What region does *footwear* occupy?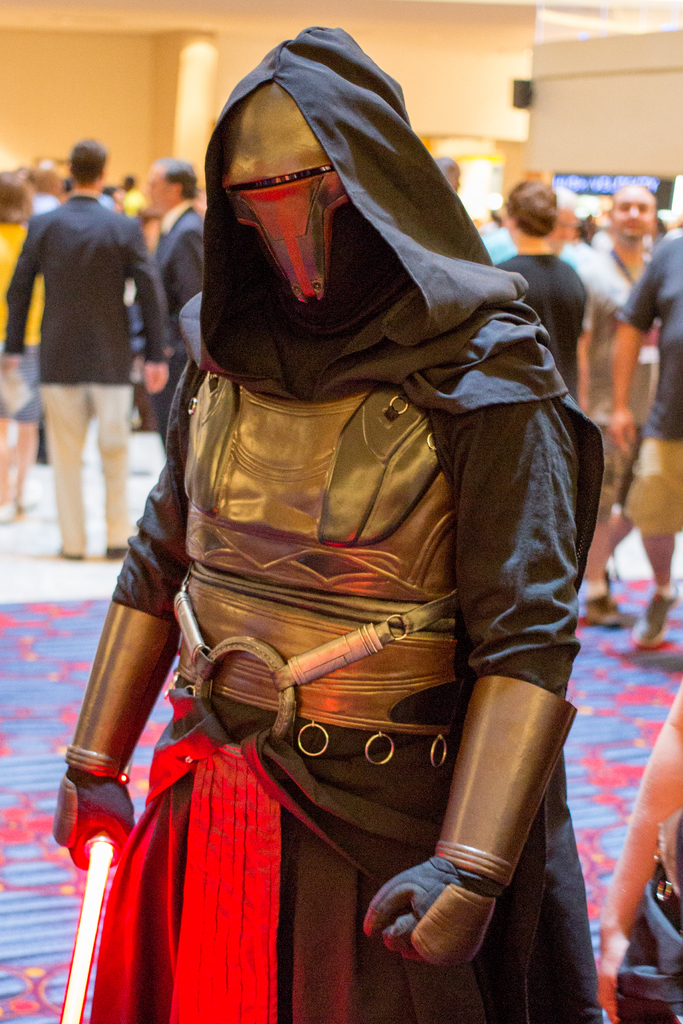
[630,582,678,646].
